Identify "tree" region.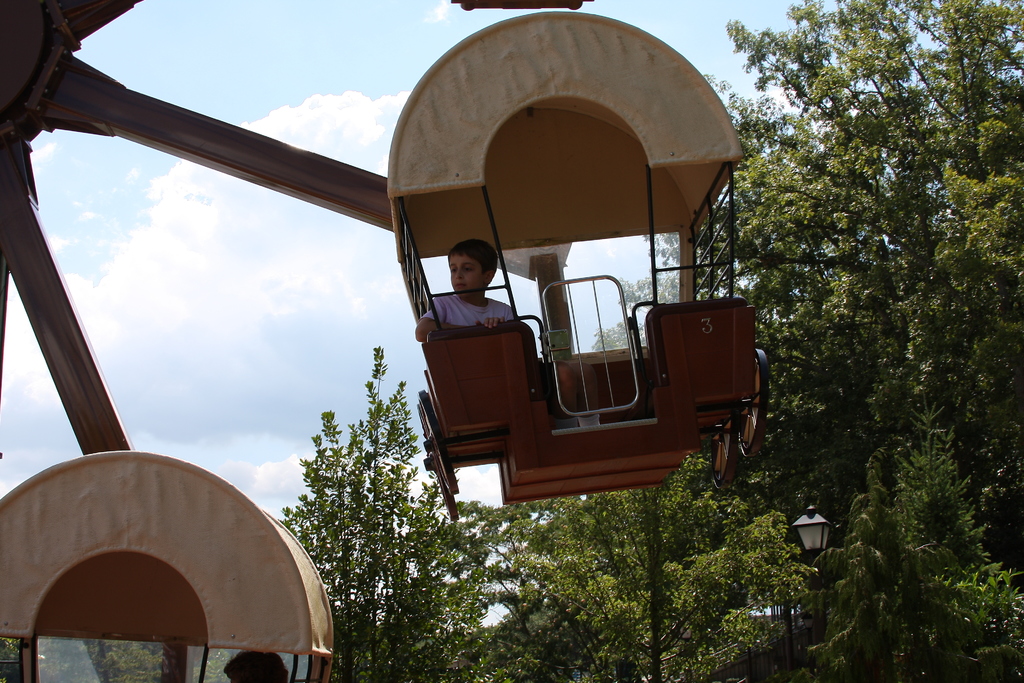
Region: detection(278, 346, 484, 679).
